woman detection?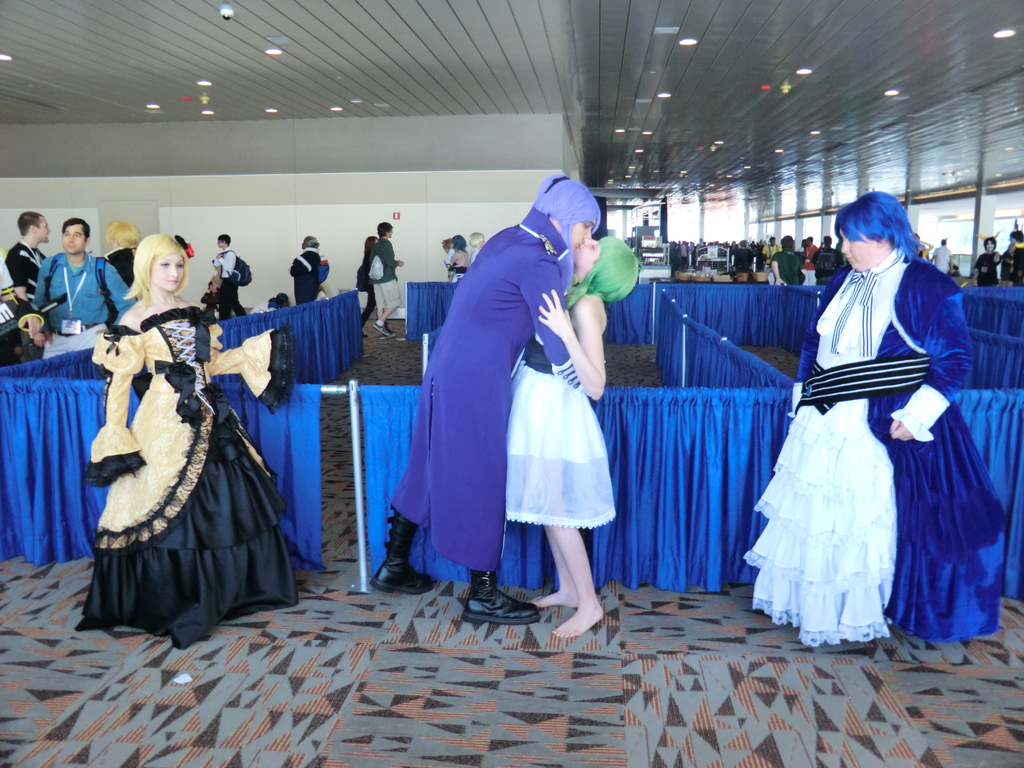
box(76, 230, 300, 636)
